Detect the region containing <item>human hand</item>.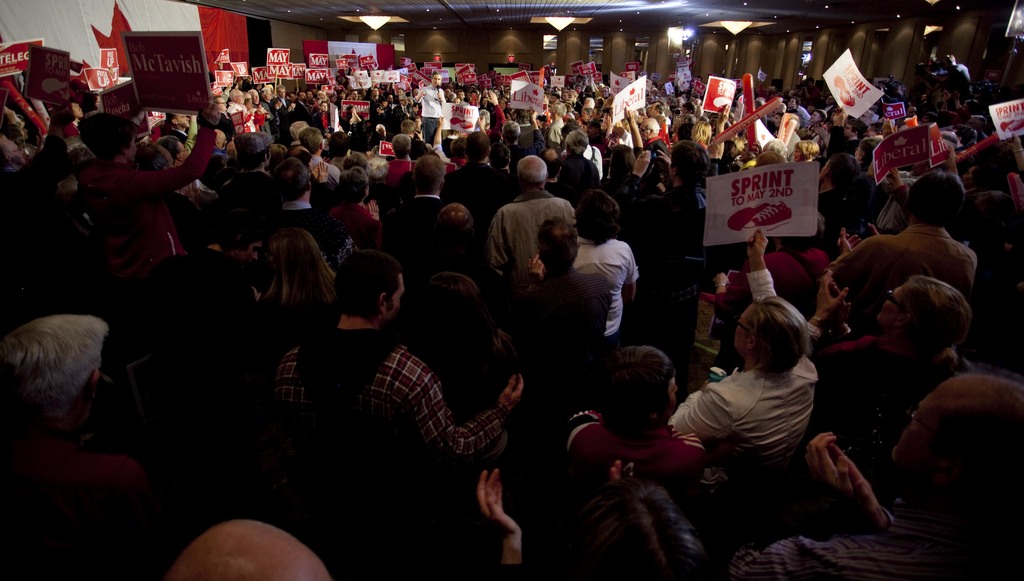
<region>830, 442, 883, 523</region>.
